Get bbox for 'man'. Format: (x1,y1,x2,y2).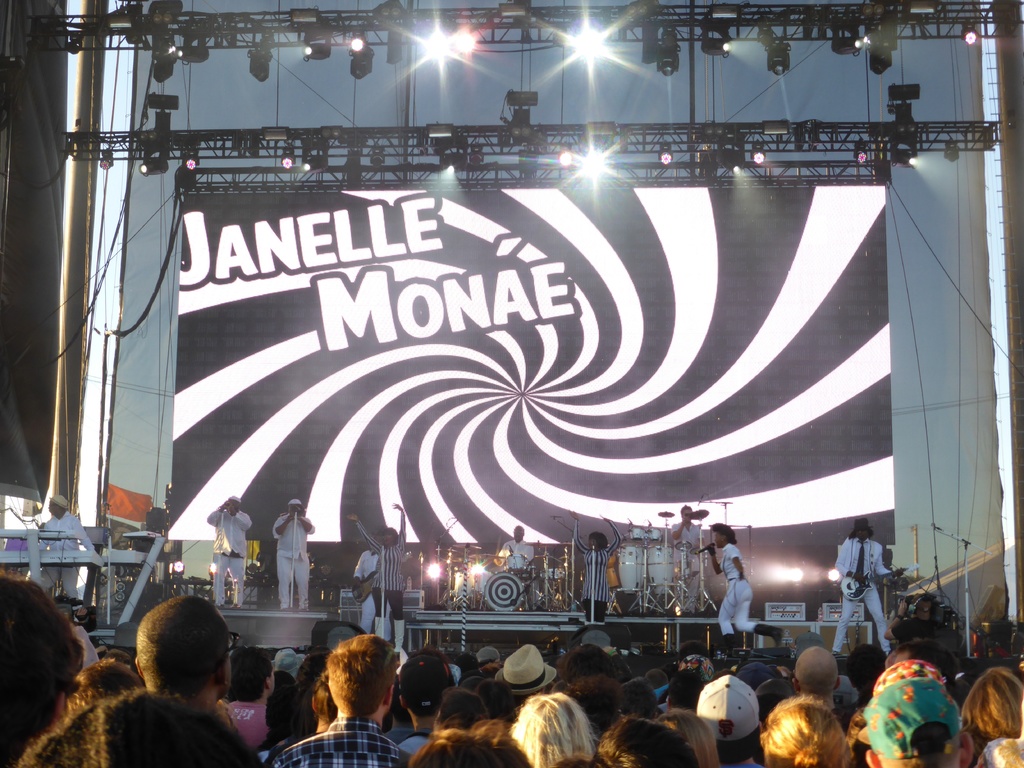
(504,520,538,600).
